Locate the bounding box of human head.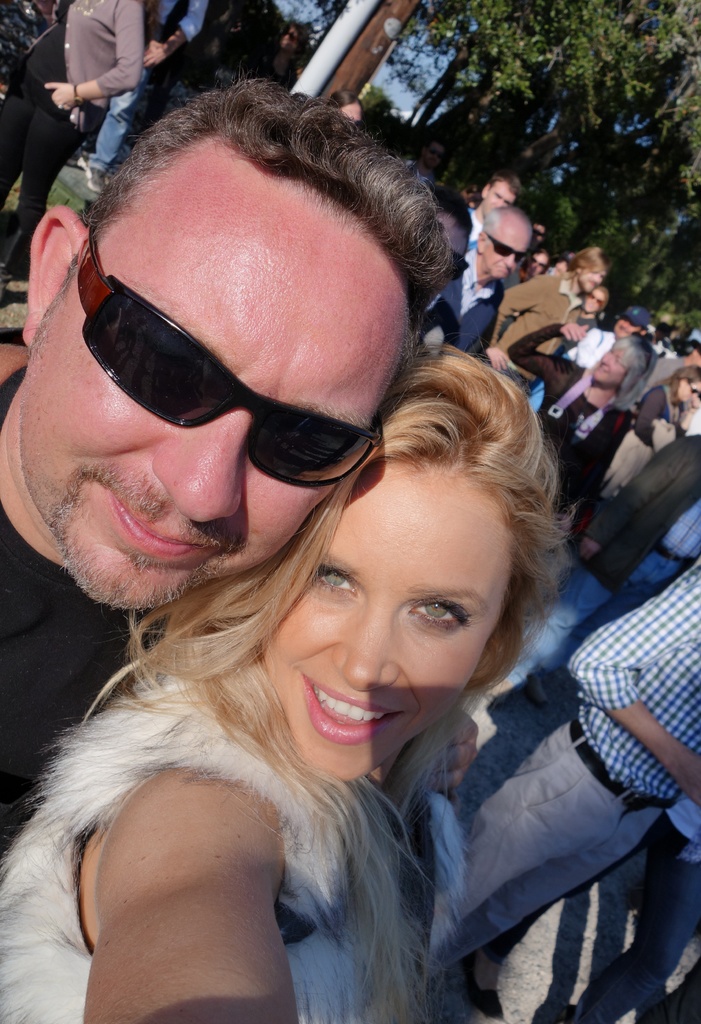
Bounding box: 424,144,446,168.
